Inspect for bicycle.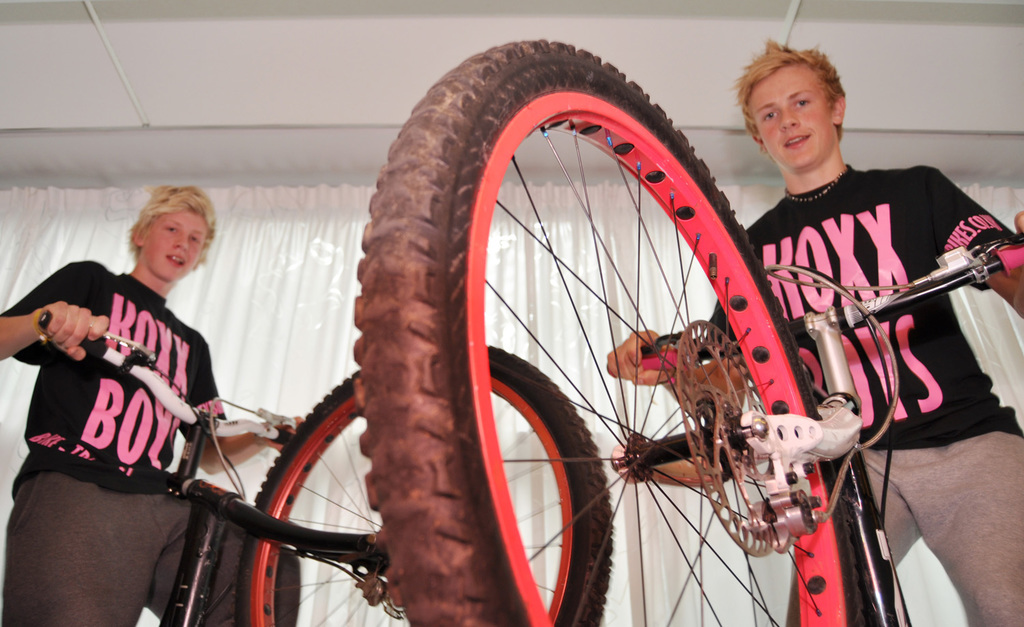
Inspection: 39, 308, 606, 626.
